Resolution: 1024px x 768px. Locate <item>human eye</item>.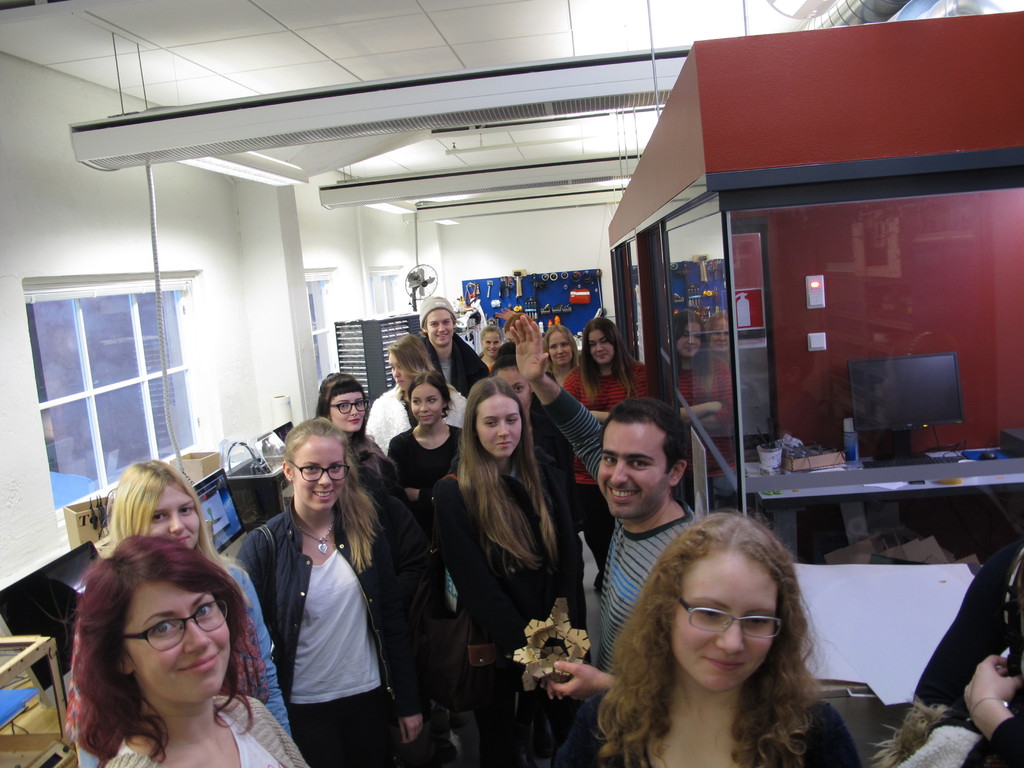
left=196, top=602, right=214, bottom=620.
